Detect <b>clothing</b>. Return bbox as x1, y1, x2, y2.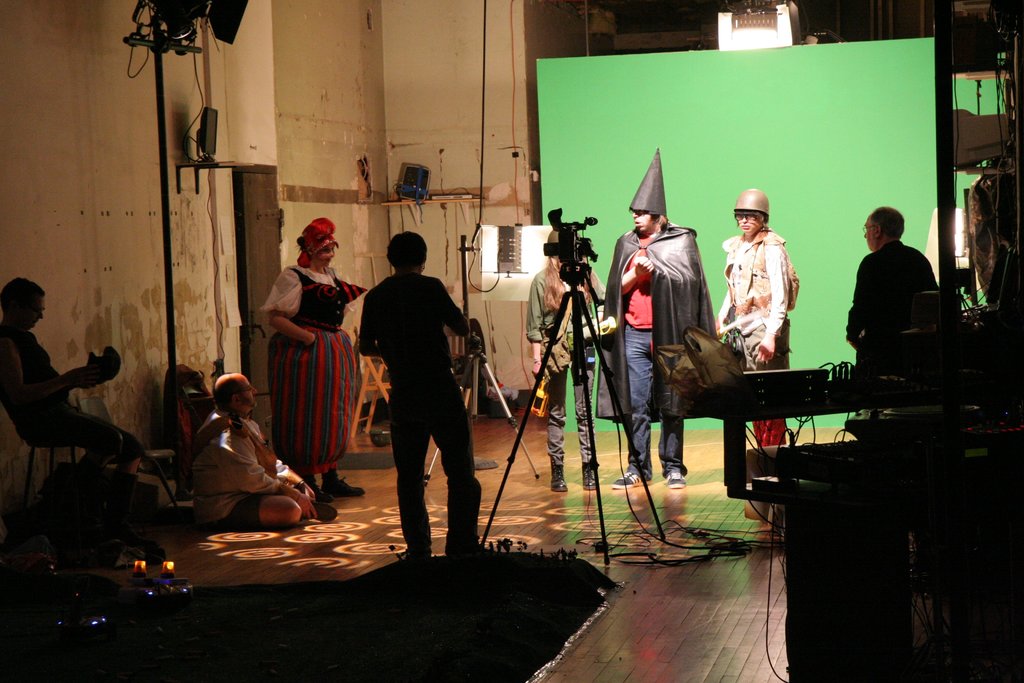
609, 238, 705, 472.
